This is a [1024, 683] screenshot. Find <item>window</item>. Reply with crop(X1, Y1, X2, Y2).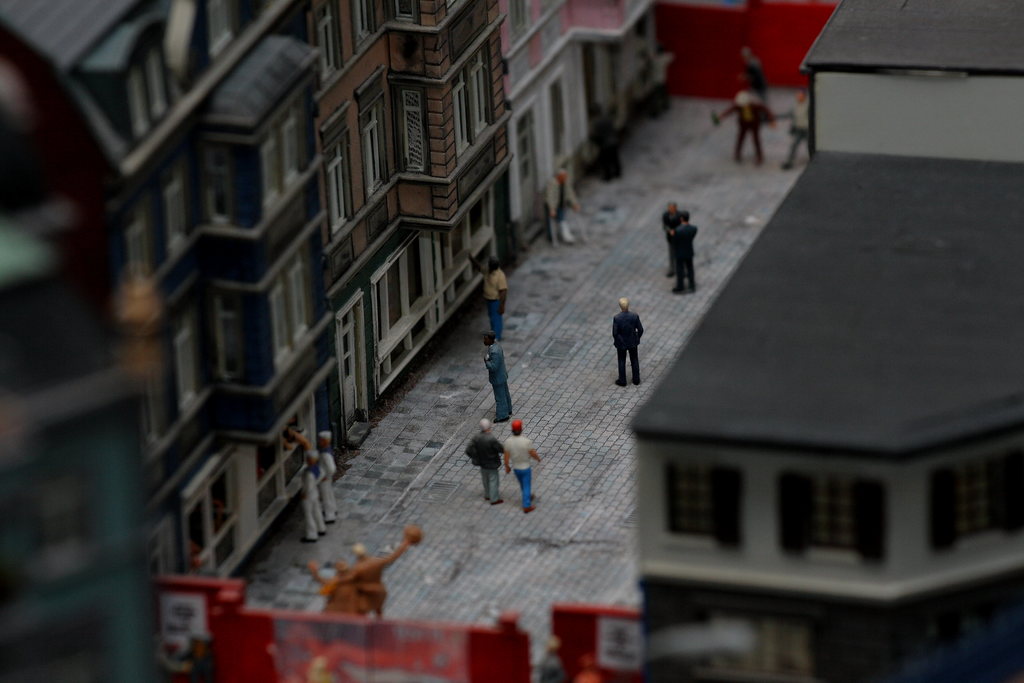
crop(388, 0, 422, 24).
